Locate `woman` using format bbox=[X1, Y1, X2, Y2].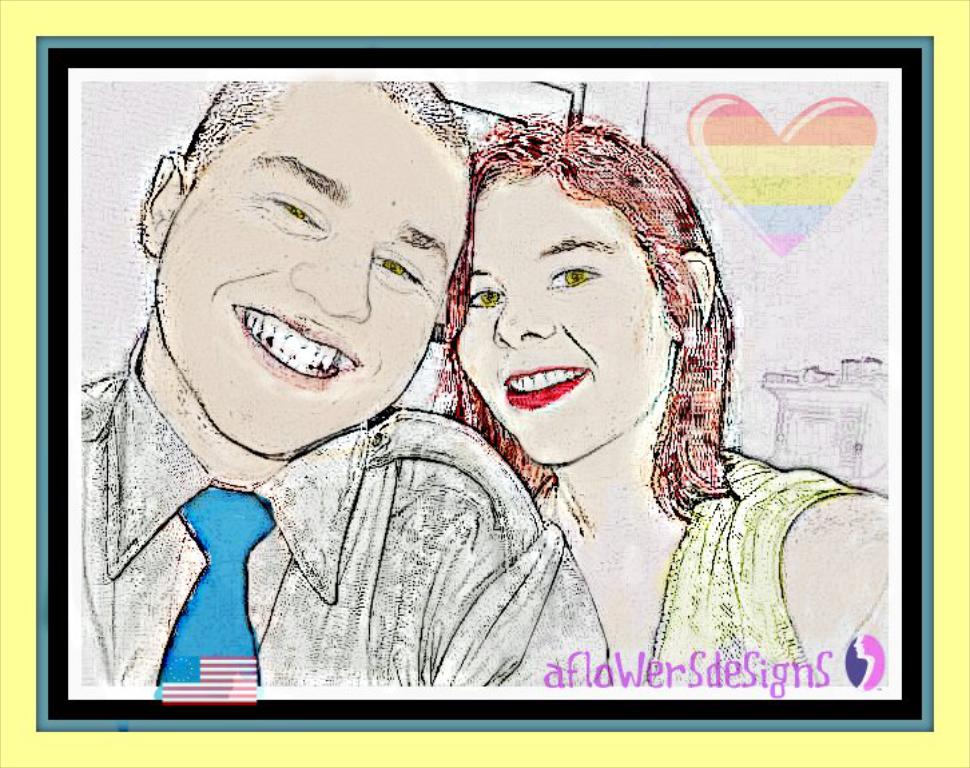
bbox=[430, 111, 888, 691].
